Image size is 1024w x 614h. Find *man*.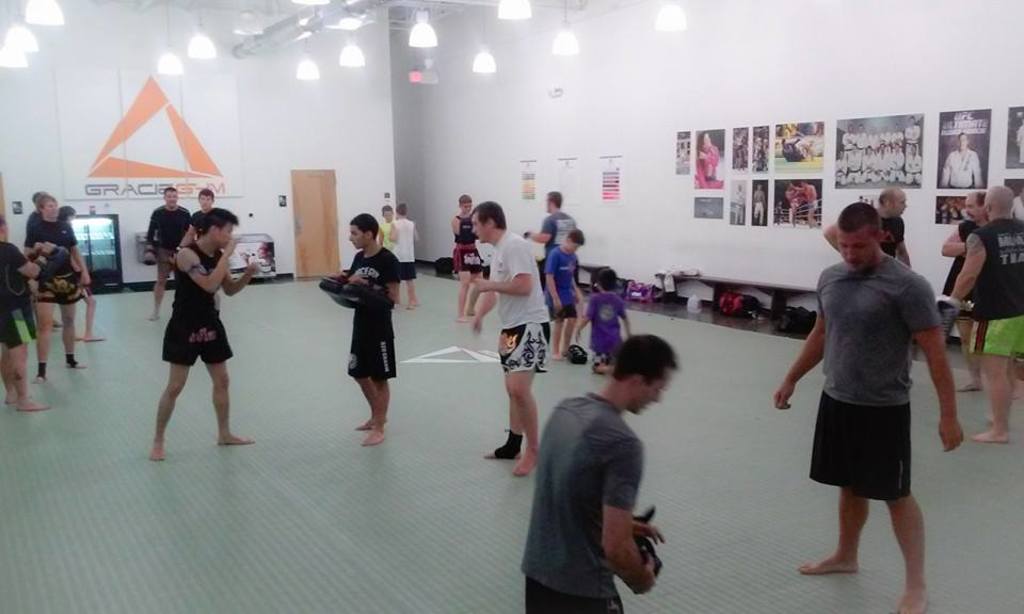
region(329, 214, 403, 450).
